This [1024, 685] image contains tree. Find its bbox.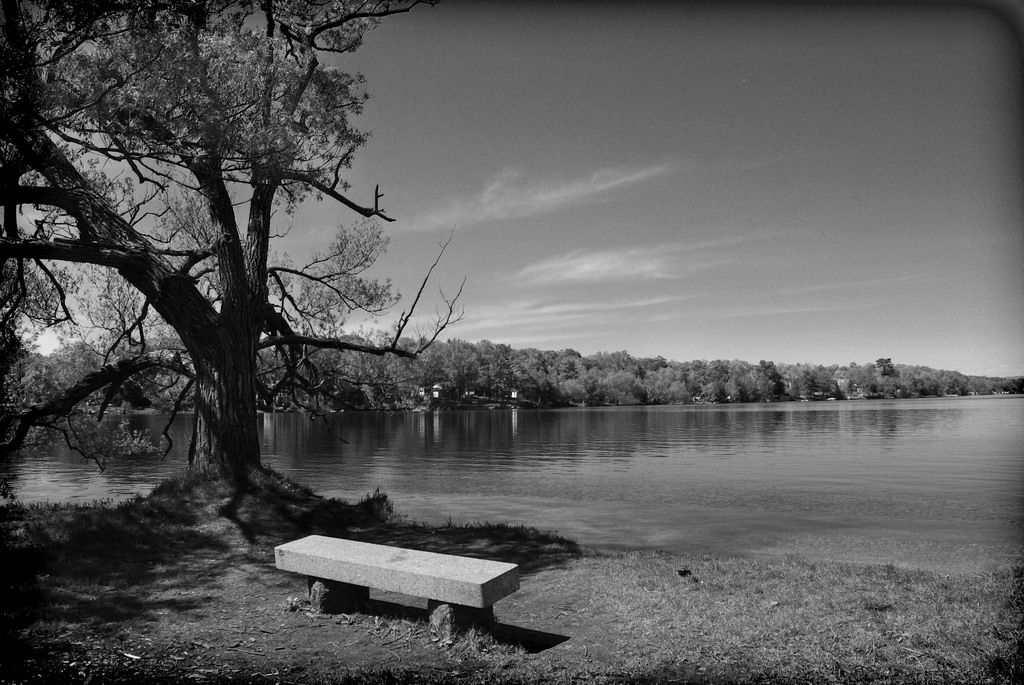
detection(0, 335, 47, 423).
